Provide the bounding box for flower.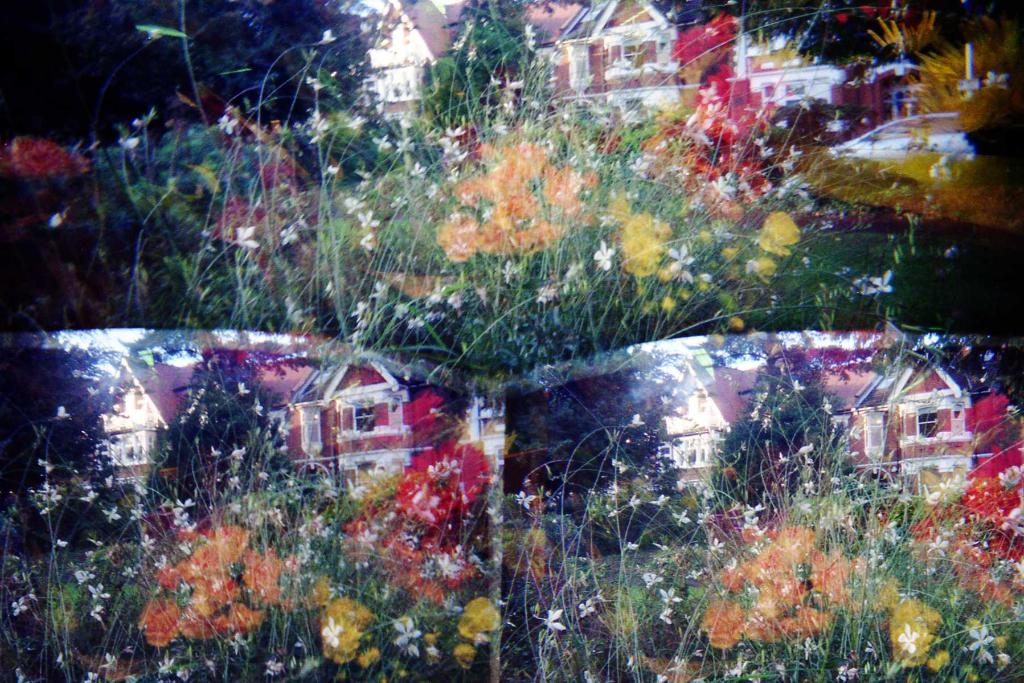
<box>215,110,241,138</box>.
